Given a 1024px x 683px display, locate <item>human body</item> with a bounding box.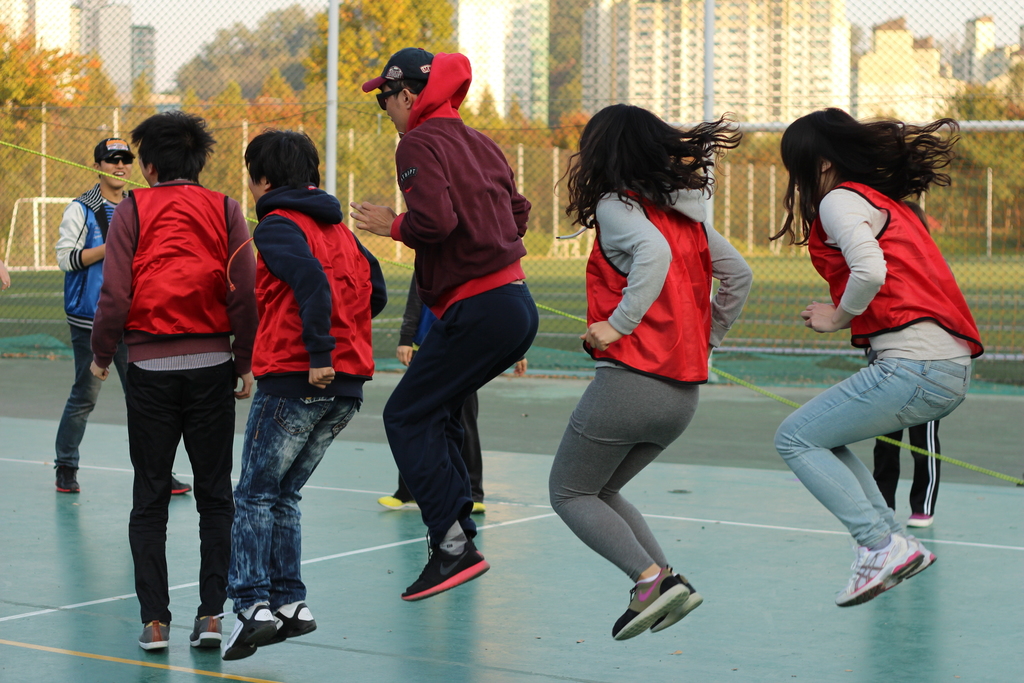
Located: x1=224 y1=130 x2=389 y2=659.
